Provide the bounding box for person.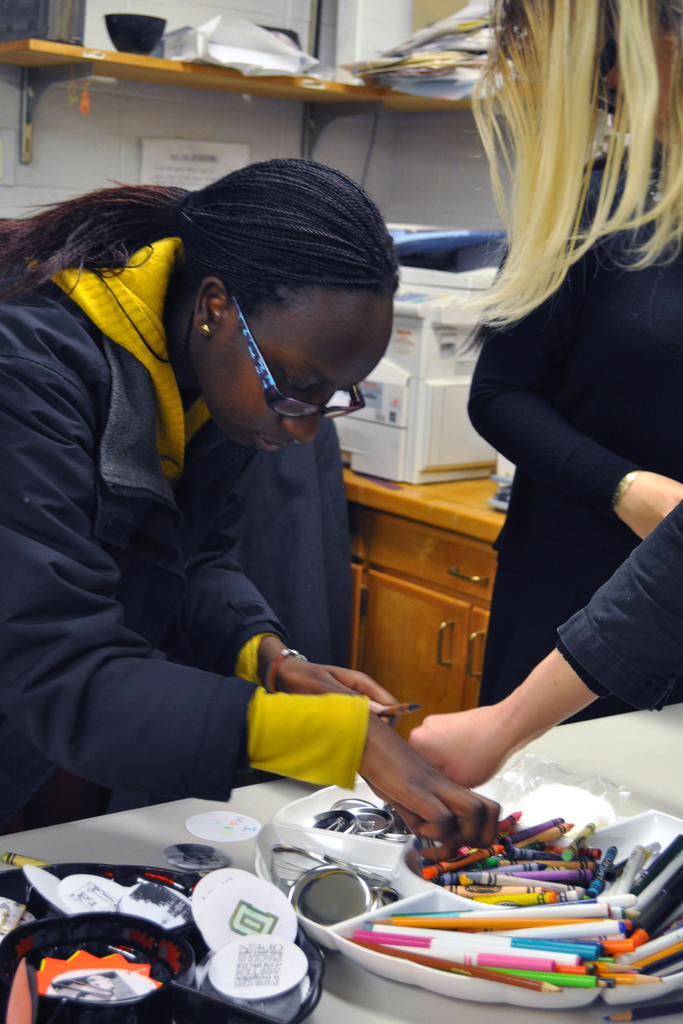
(left=454, top=130, right=682, bottom=721).
